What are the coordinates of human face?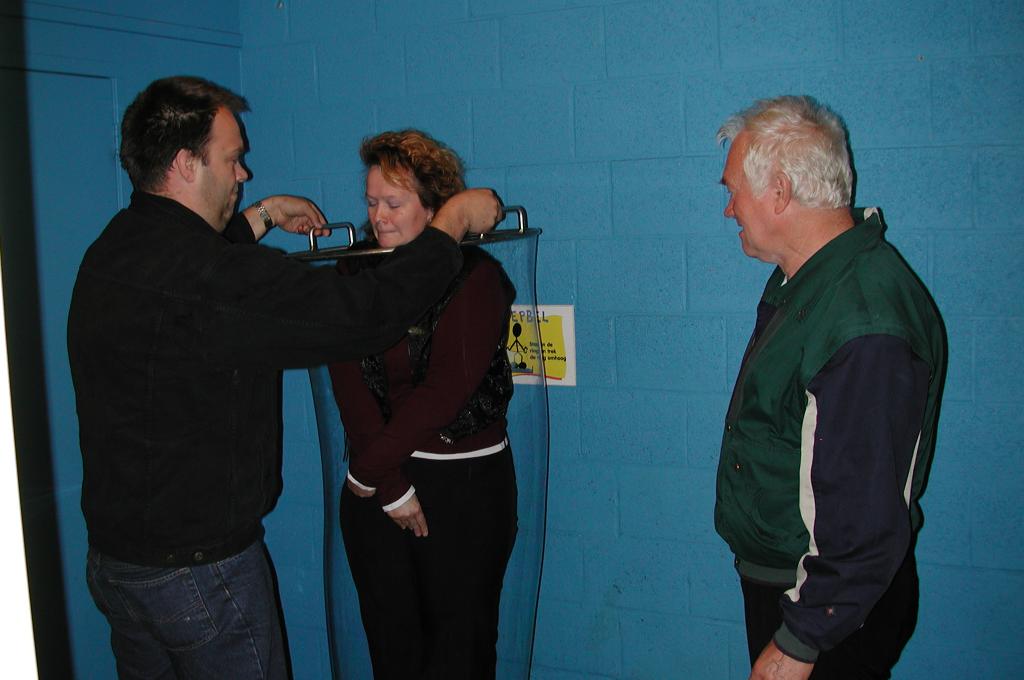
x1=191, y1=104, x2=255, y2=224.
